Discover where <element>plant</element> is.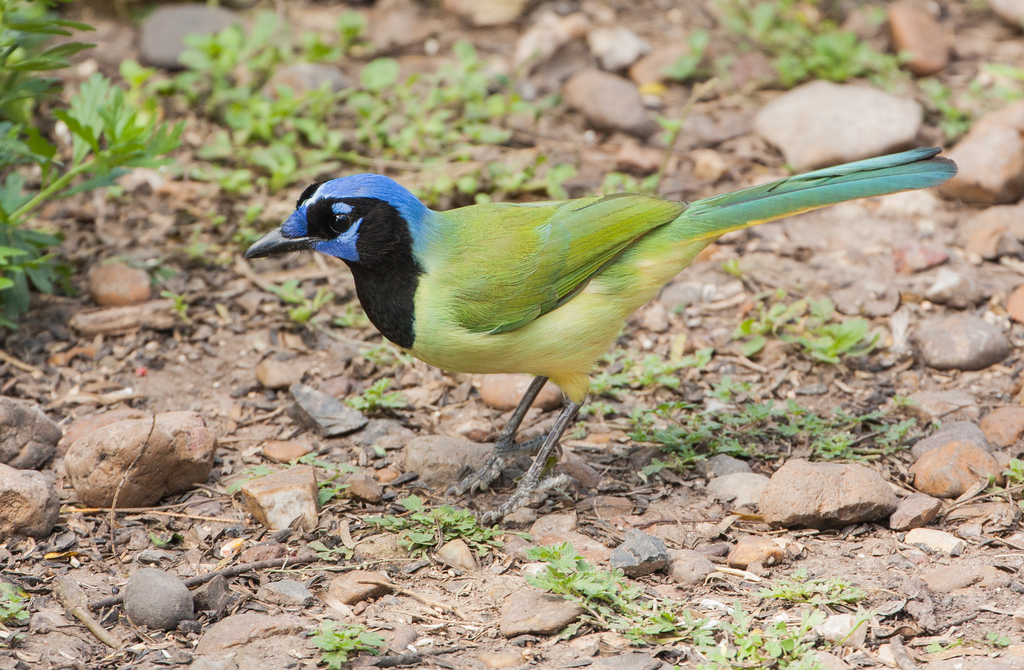
Discovered at region(325, 306, 378, 334).
